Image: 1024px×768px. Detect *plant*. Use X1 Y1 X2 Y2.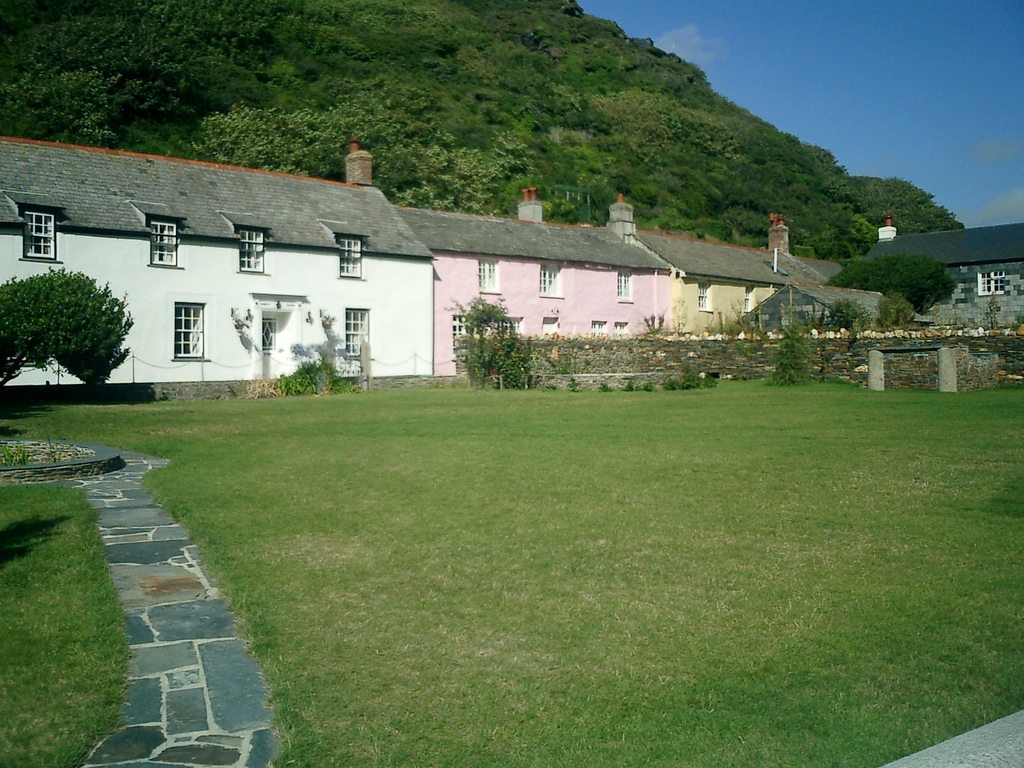
275 355 318 388.
